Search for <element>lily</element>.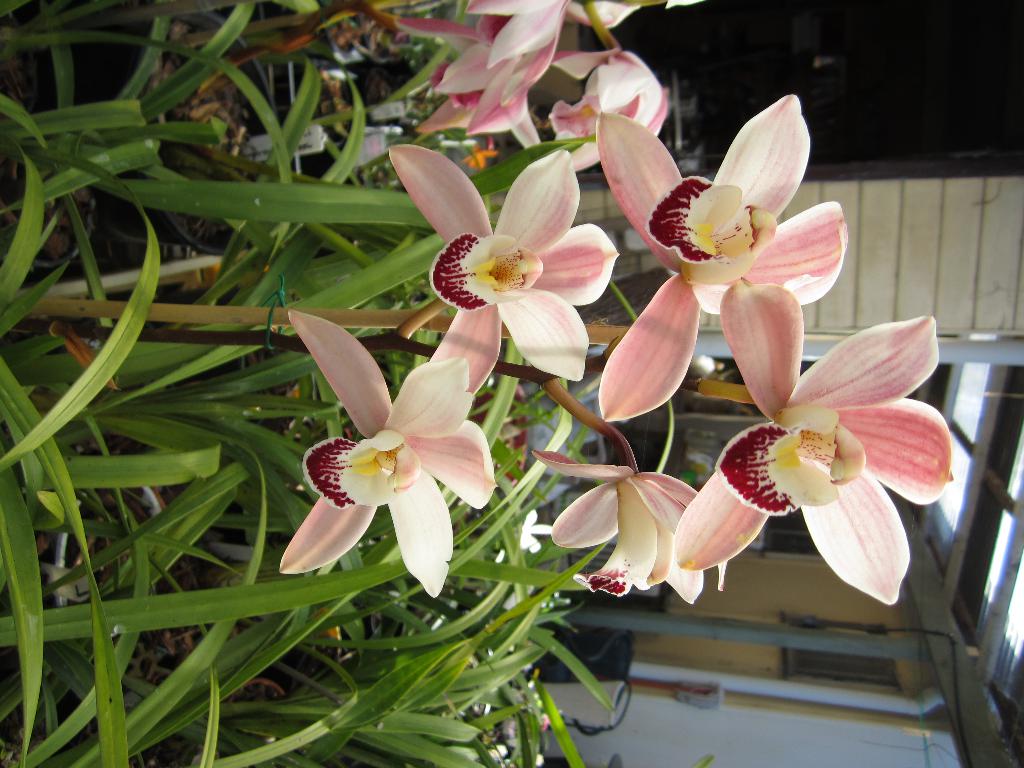
Found at [left=273, top=310, right=495, bottom=597].
